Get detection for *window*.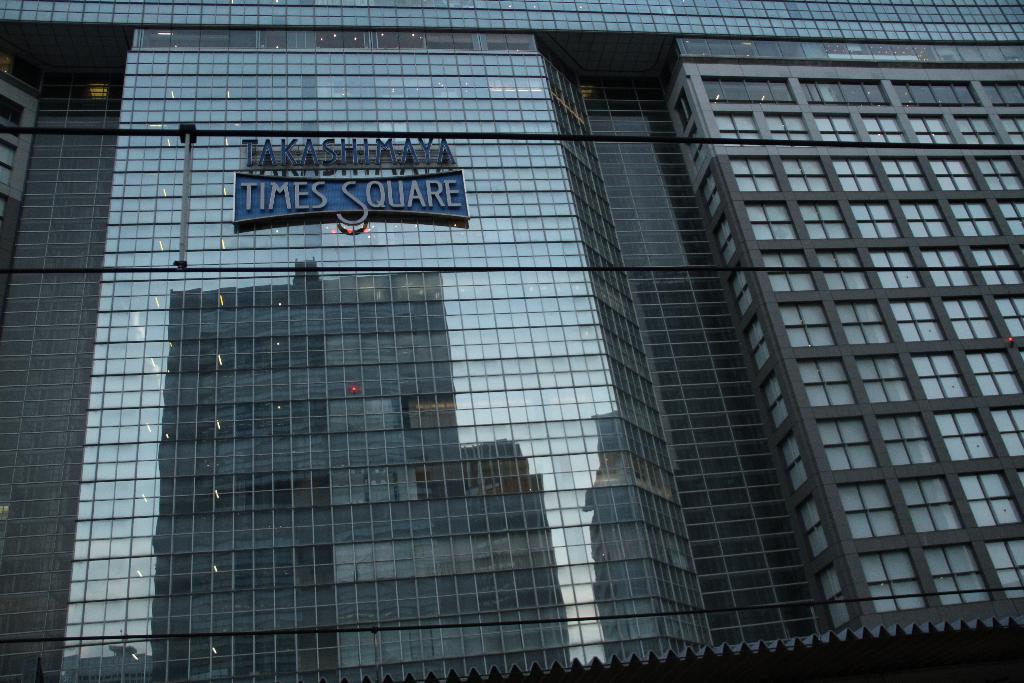
Detection: 729, 265, 758, 322.
